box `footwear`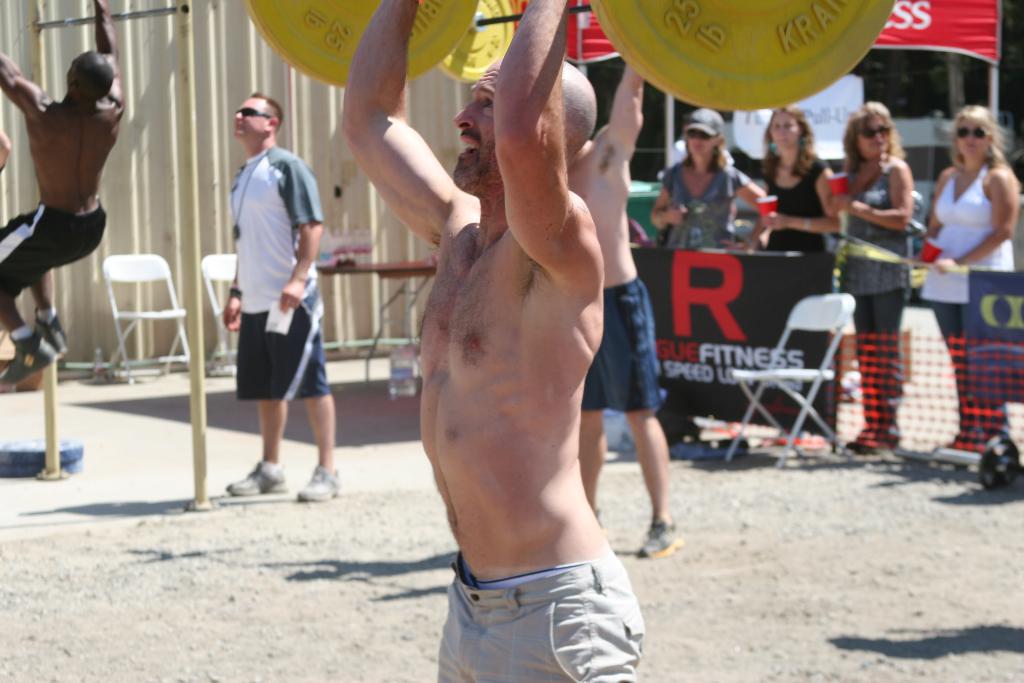
bbox(633, 521, 687, 559)
